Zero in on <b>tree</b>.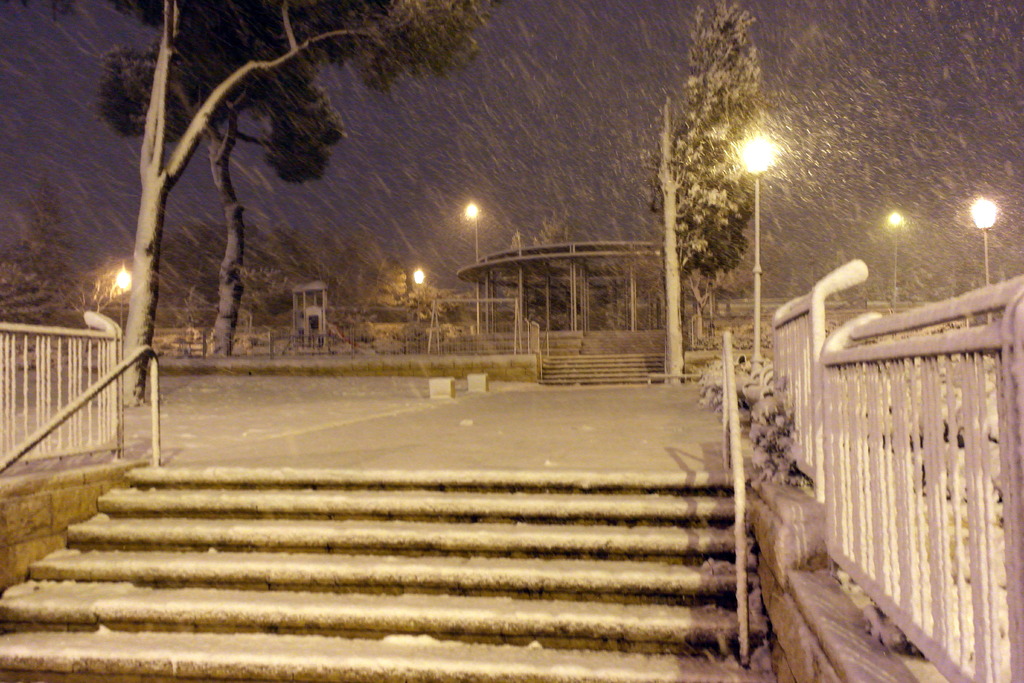
Zeroed in: [403,274,474,315].
